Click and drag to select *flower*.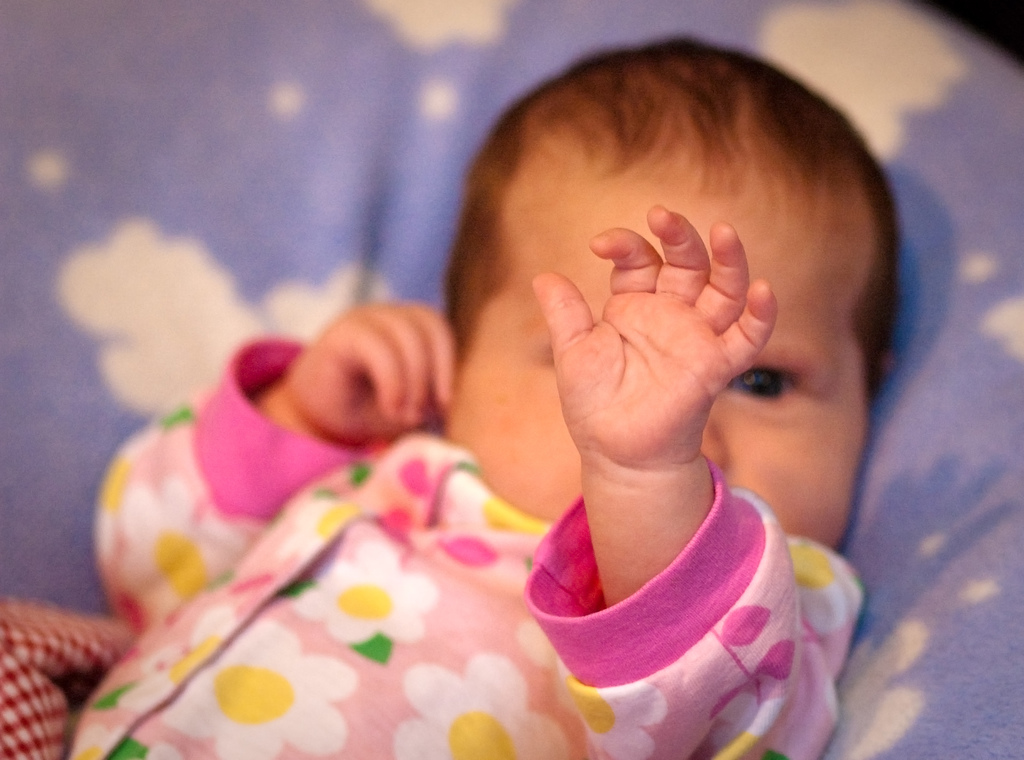
Selection: 446, 473, 552, 563.
